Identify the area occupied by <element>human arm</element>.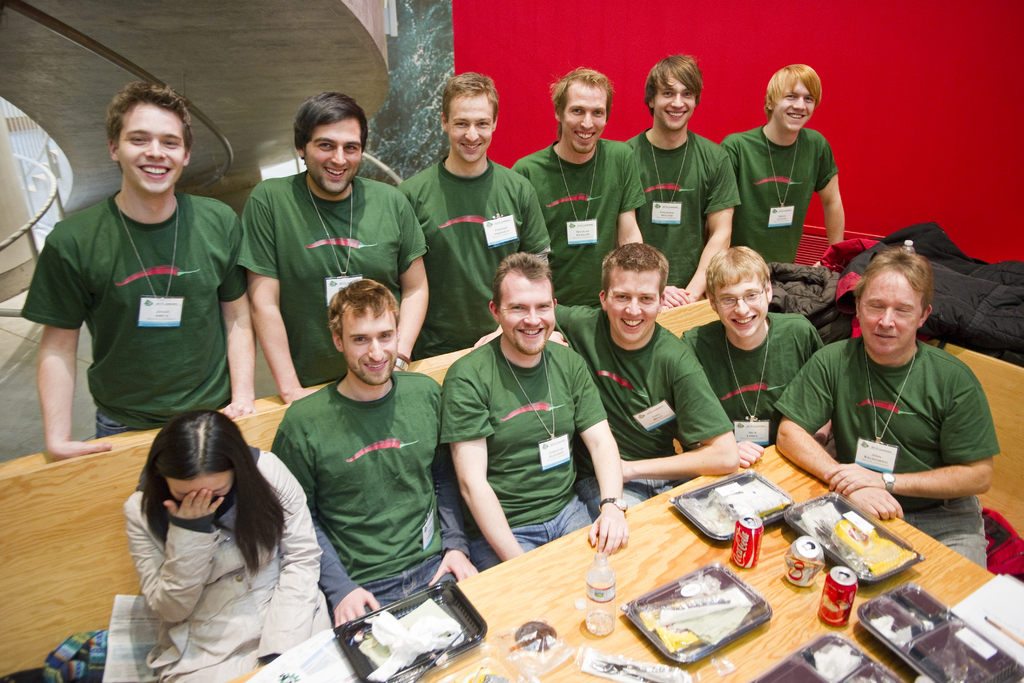
Area: {"x1": 437, "y1": 369, "x2": 540, "y2": 567}.
